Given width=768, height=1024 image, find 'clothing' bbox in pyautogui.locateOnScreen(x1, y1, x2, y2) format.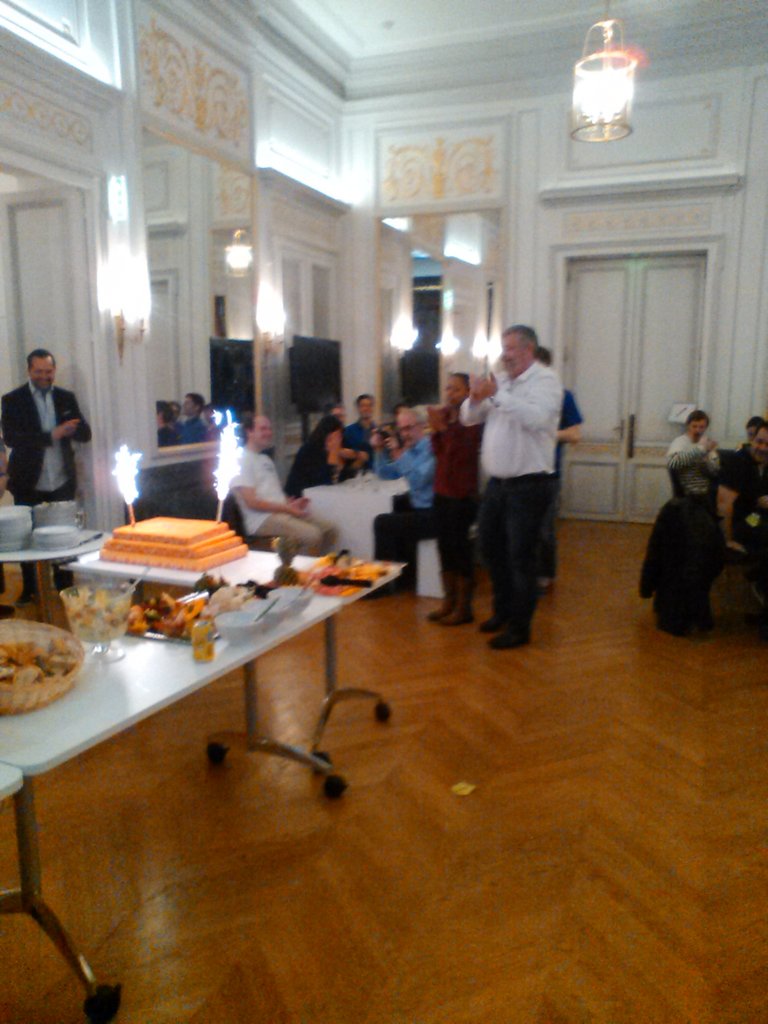
pyautogui.locateOnScreen(426, 399, 499, 499).
